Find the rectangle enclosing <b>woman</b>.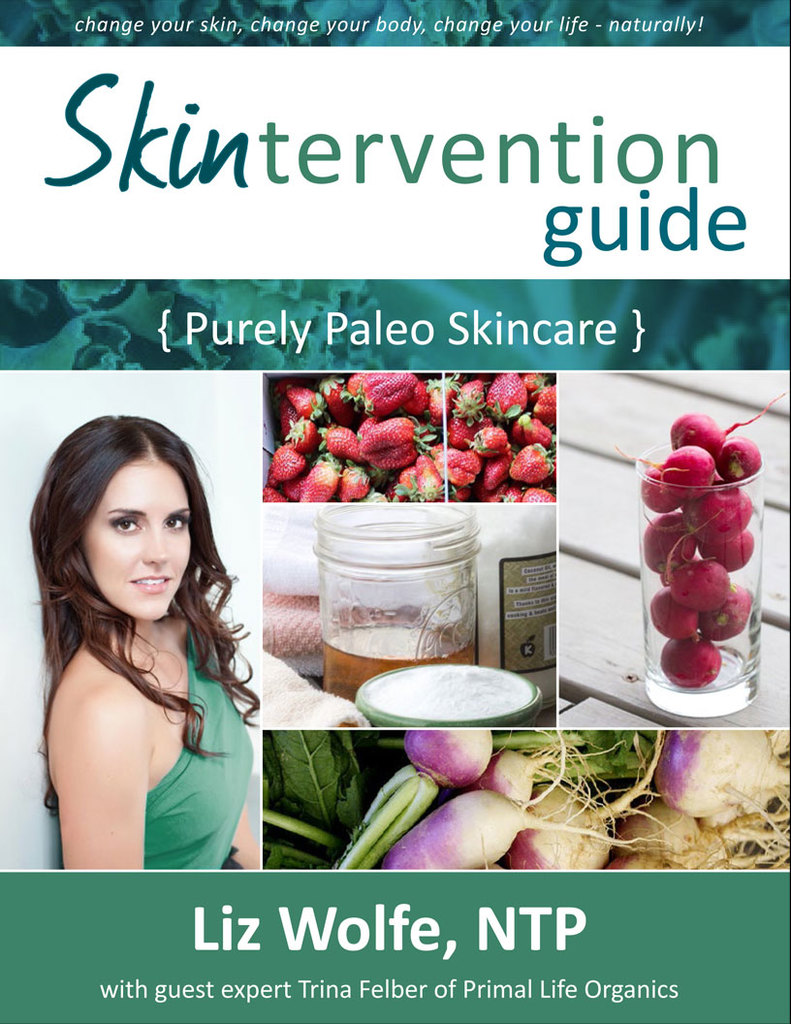
bbox=[20, 409, 281, 892].
